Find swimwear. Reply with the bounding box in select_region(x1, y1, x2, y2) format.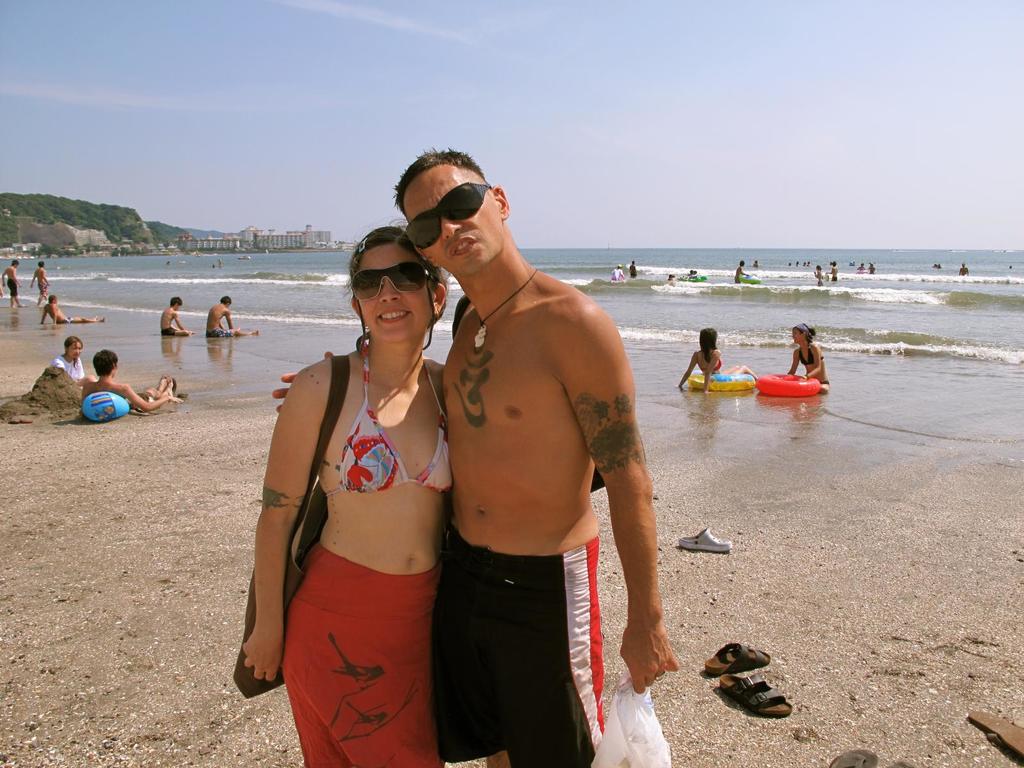
select_region(321, 326, 451, 499).
